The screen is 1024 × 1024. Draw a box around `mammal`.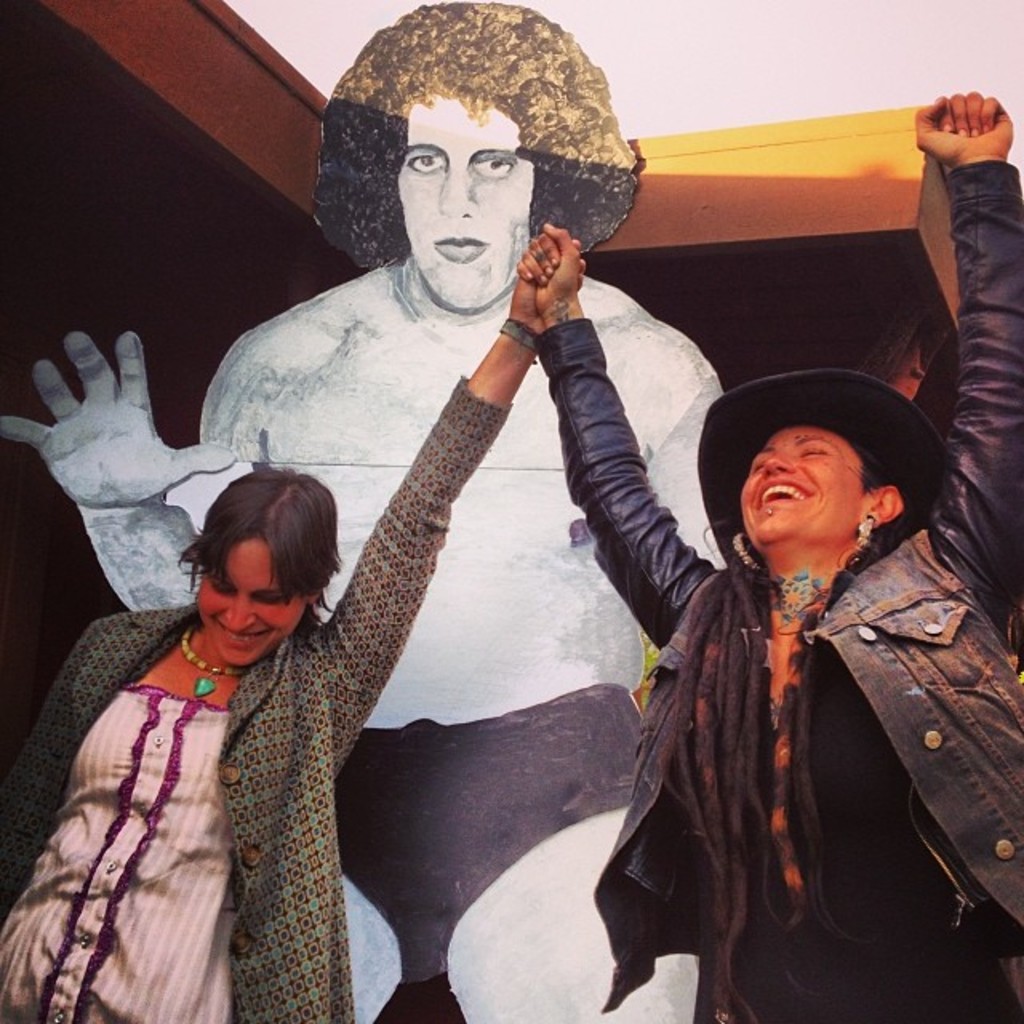
box(0, 0, 725, 1022).
